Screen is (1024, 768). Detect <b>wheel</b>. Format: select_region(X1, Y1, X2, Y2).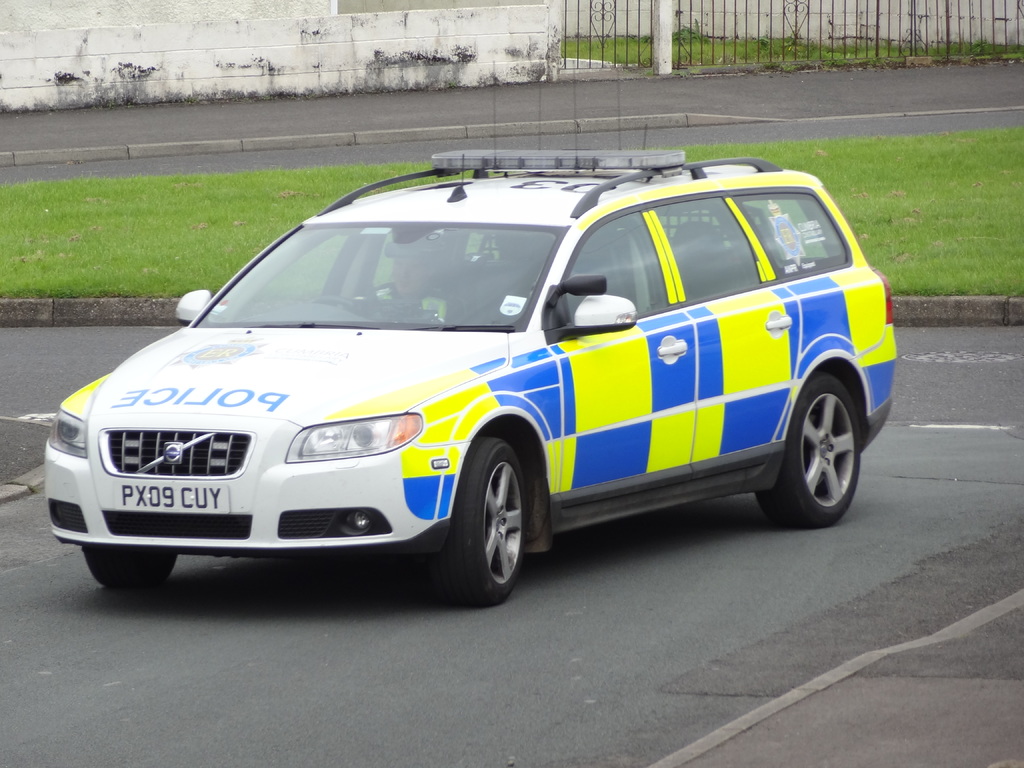
select_region(755, 371, 864, 524).
